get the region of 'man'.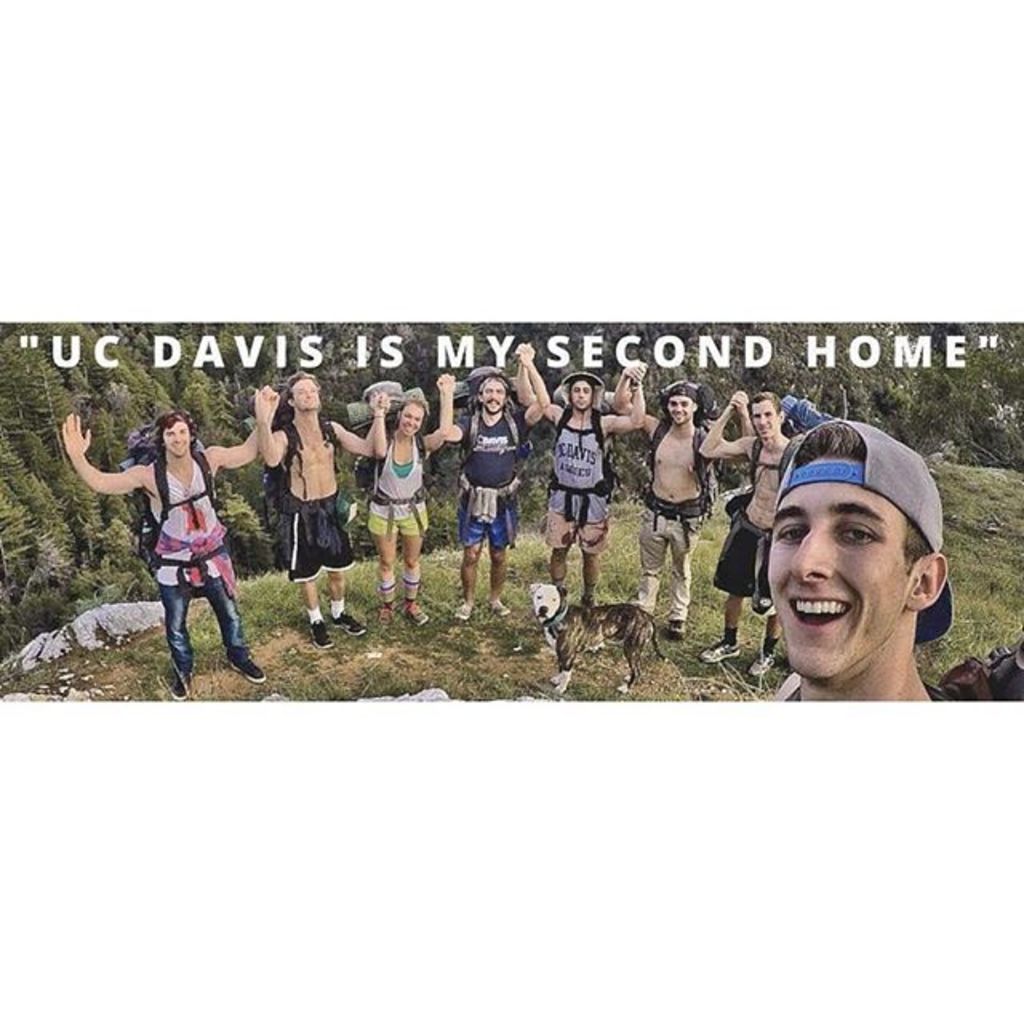
<box>611,358,758,635</box>.
